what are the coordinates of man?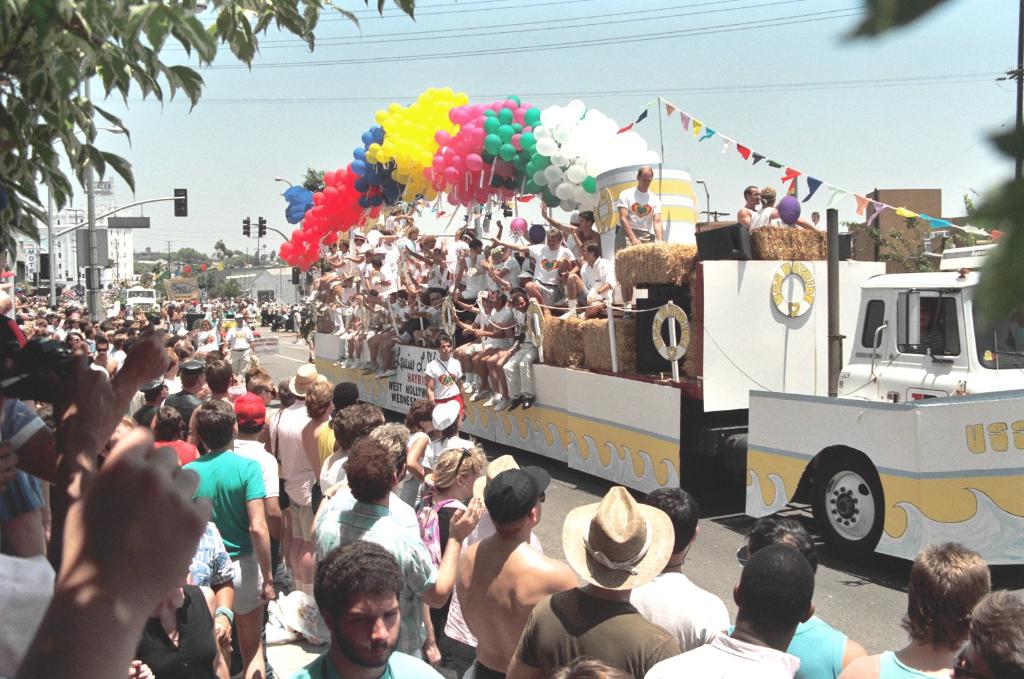
crop(270, 368, 340, 609).
